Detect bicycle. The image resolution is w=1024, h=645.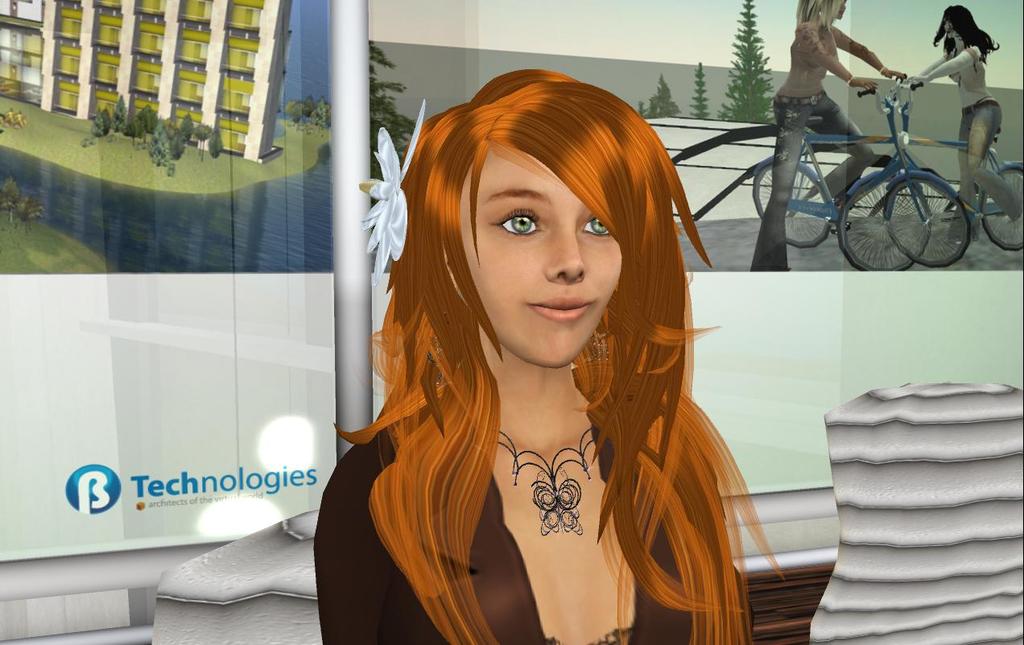
region(834, 75, 1023, 272).
